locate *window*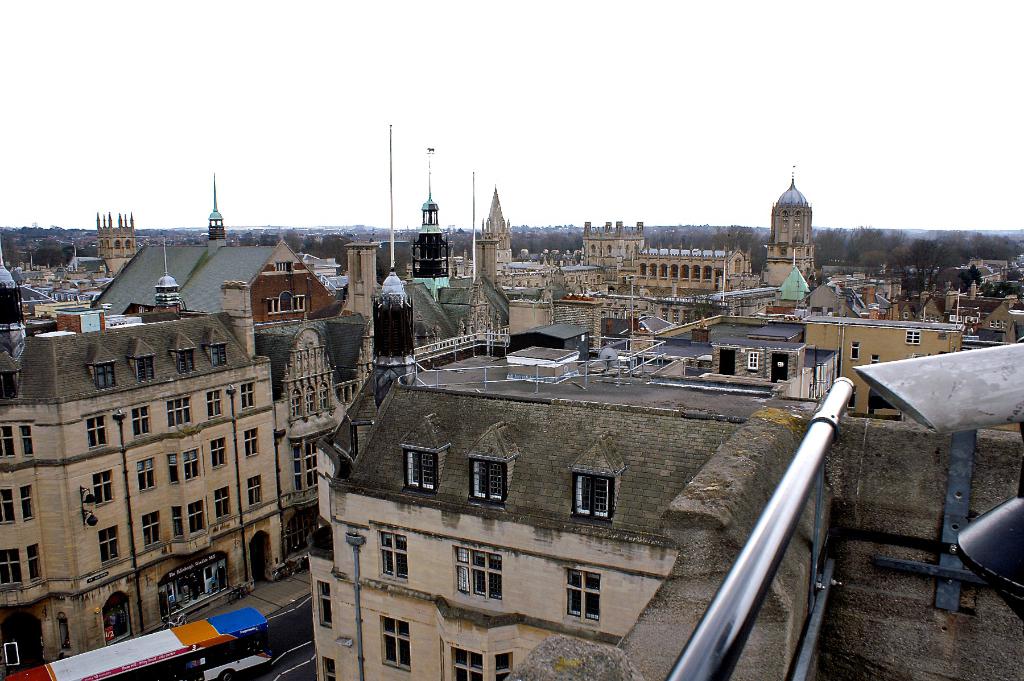
pyautogui.locateOnScreen(452, 544, 505, 605)
